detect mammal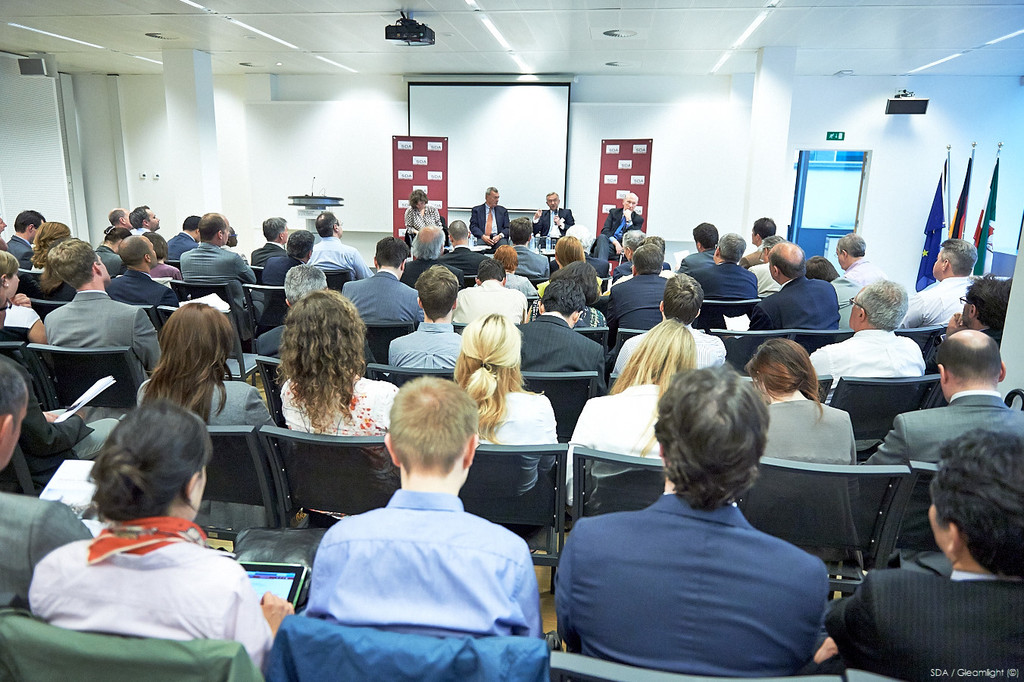
crop(864, 325, 1023, 558)
